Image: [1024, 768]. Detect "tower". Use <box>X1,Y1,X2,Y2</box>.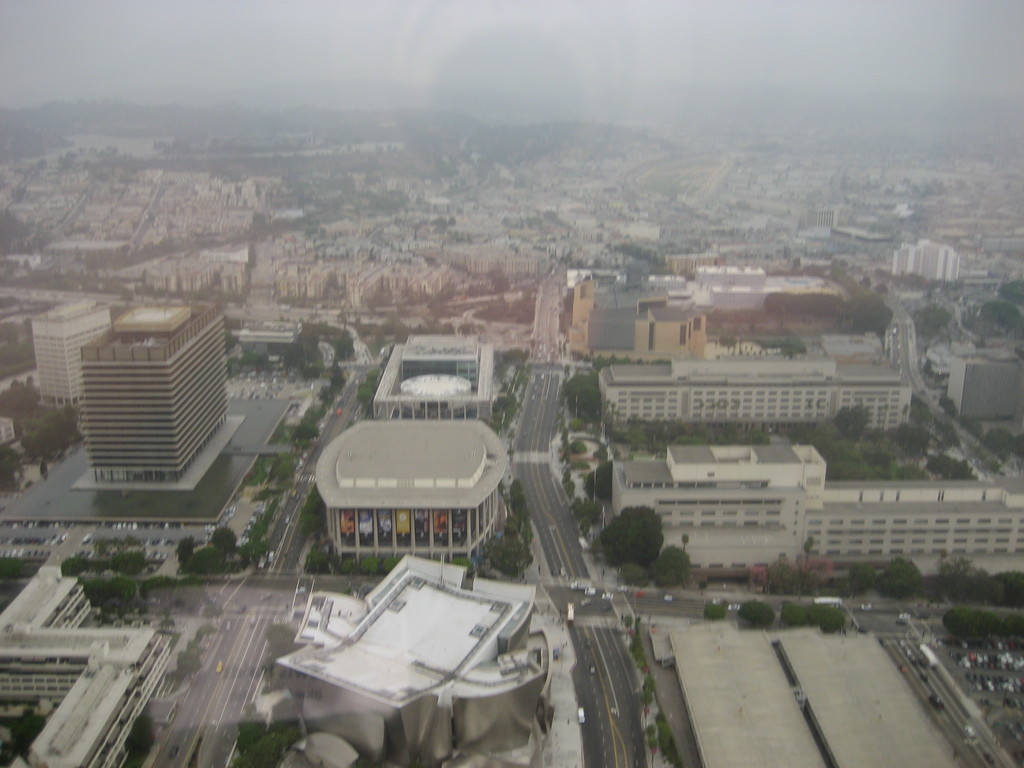
<box>51,290,237,516</box>.
